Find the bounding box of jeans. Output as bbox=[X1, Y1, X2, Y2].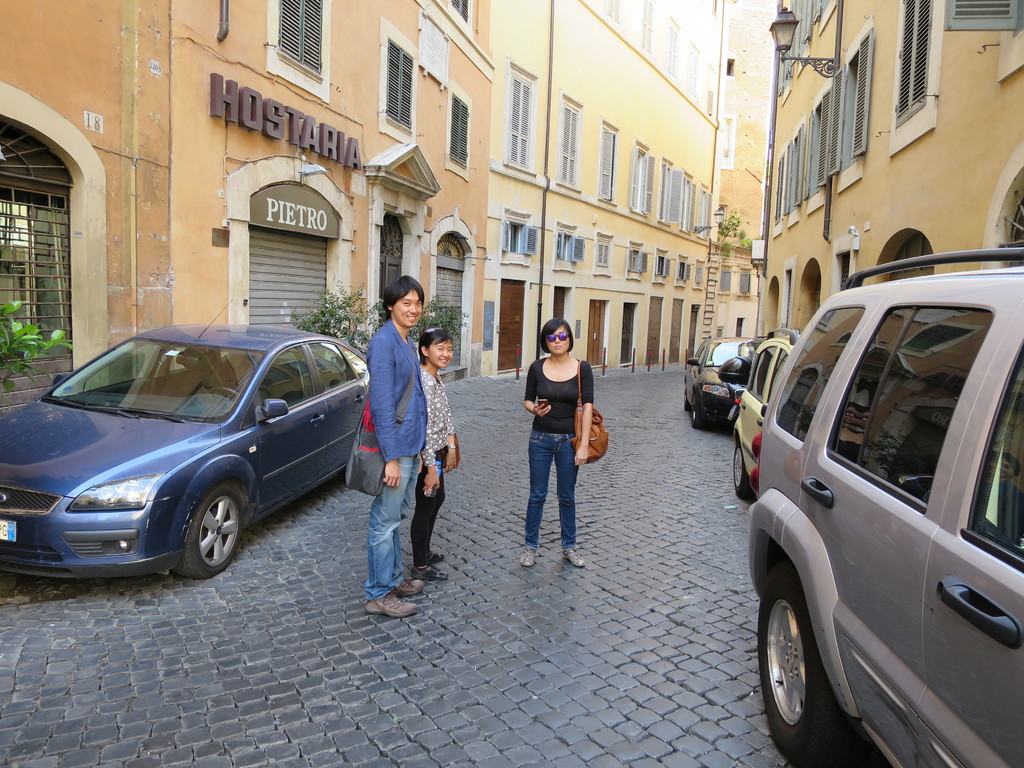
bbox=[516, 443, 588, 559].
